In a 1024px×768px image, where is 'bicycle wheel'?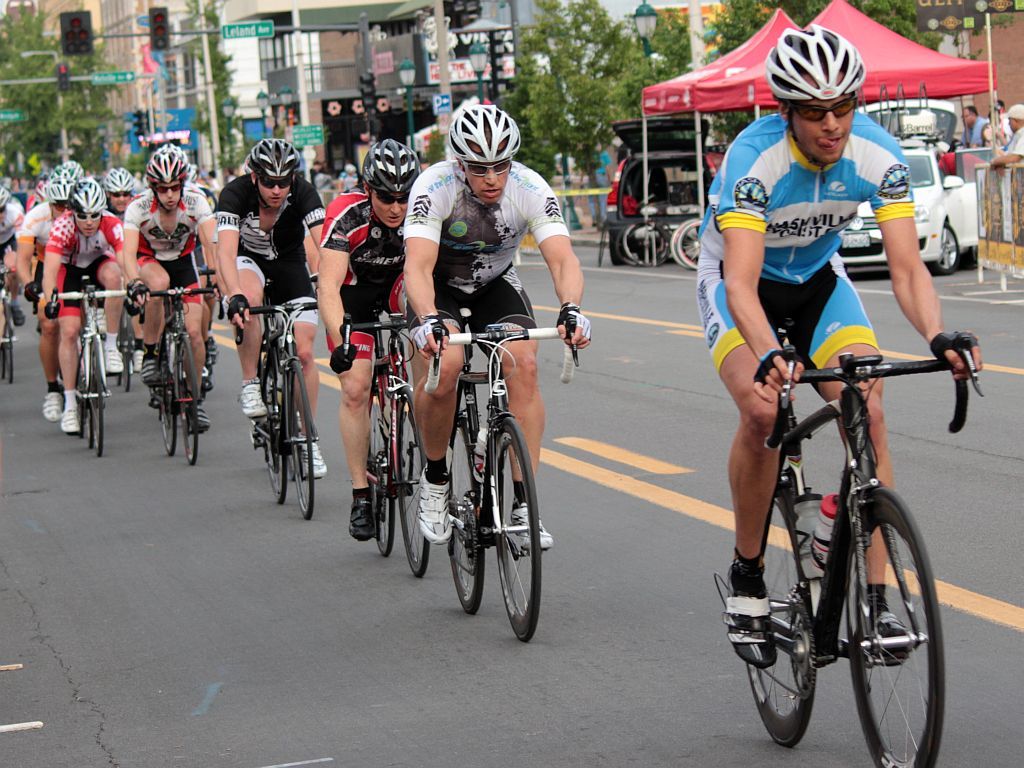
[left=73, top=341, right=88, bottom=442].
